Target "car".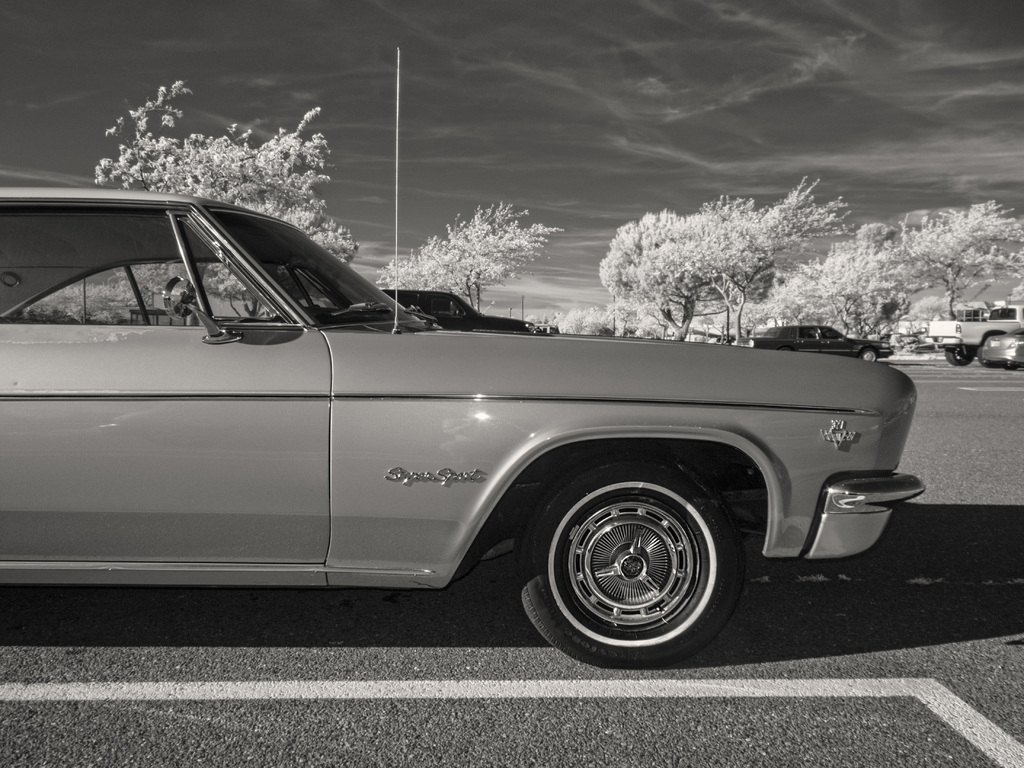
Target region: (921,303,1023,371).
